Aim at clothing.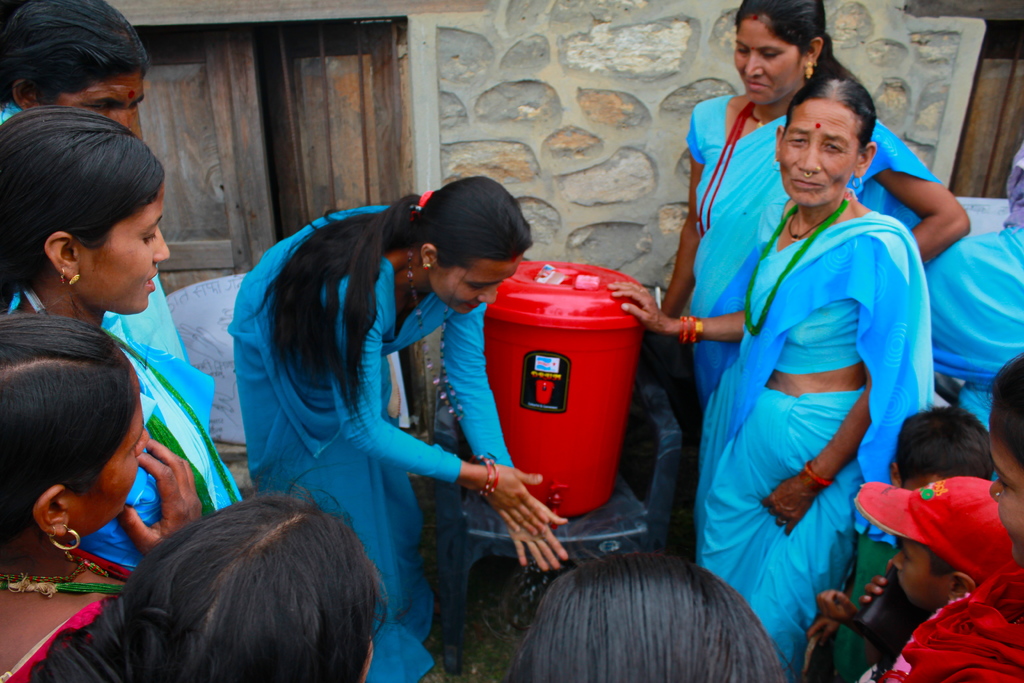
Aimed at [228,205,519,682].
